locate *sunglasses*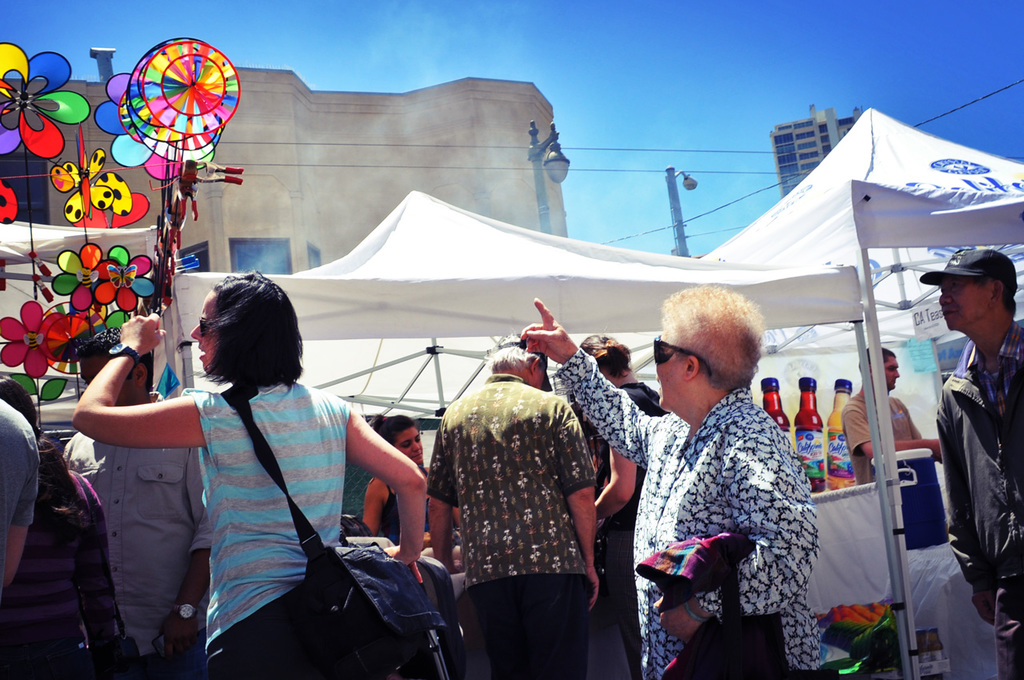
(198,318,222,337)
